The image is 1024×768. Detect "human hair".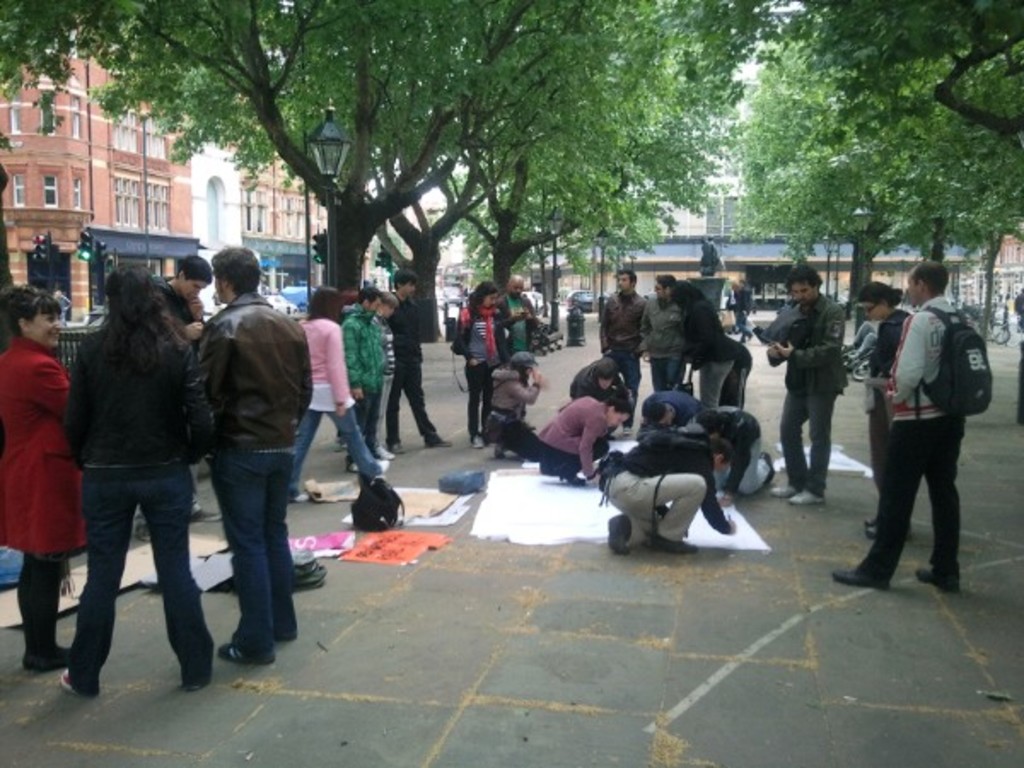
Detection: (x1=176, y1=254, x2=217, y2=287).
